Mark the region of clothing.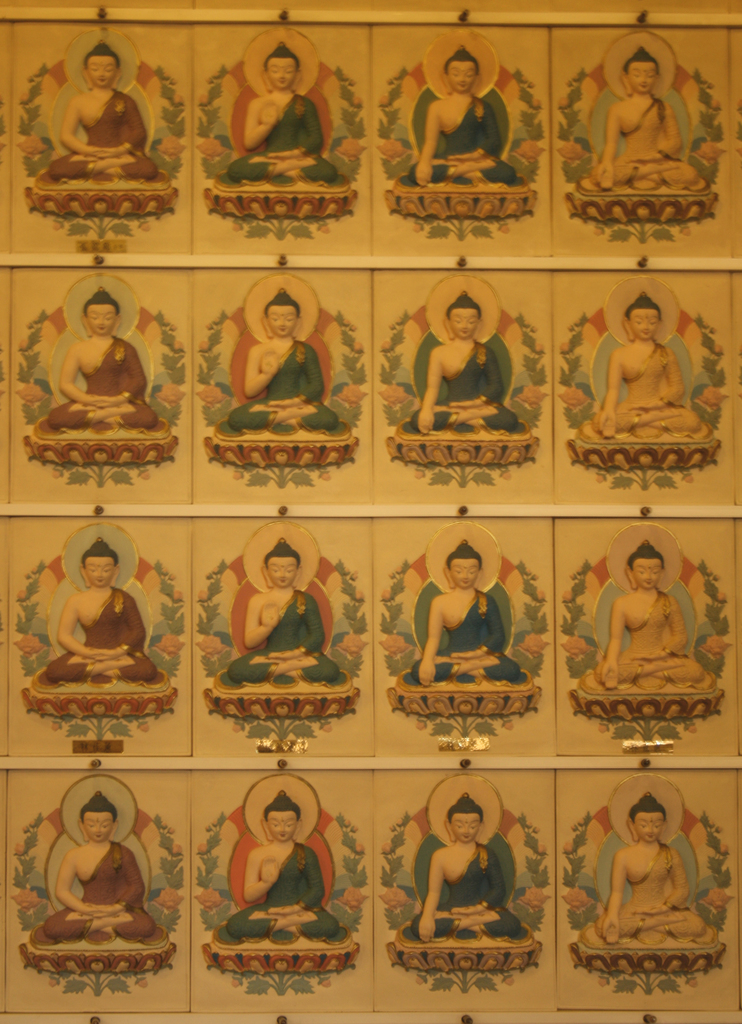
Region: x1=213 y1=851 x2=341 y2=948.
